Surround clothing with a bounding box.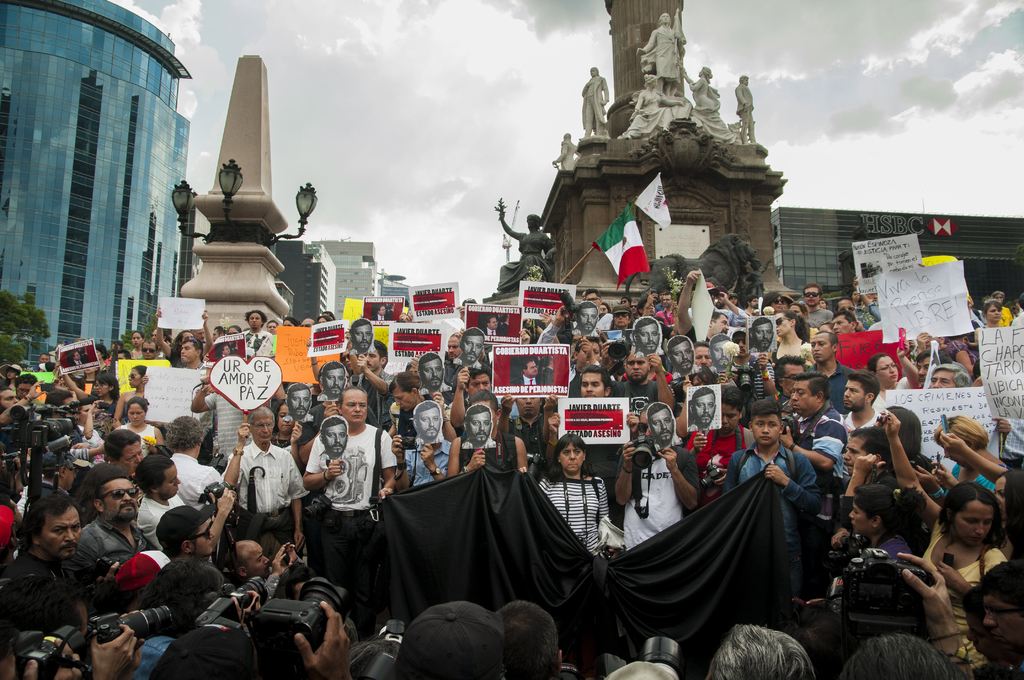
<bbox>277, 443, 286, 444</bbox>.
